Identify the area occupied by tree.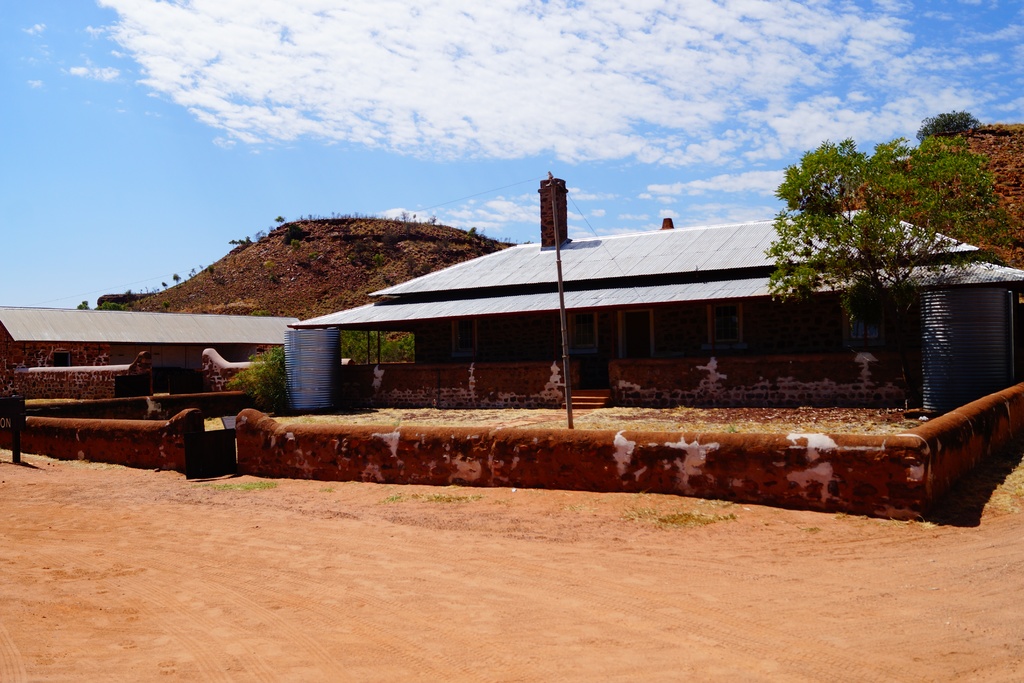
Area: locate(172, 272, 181, 285).
